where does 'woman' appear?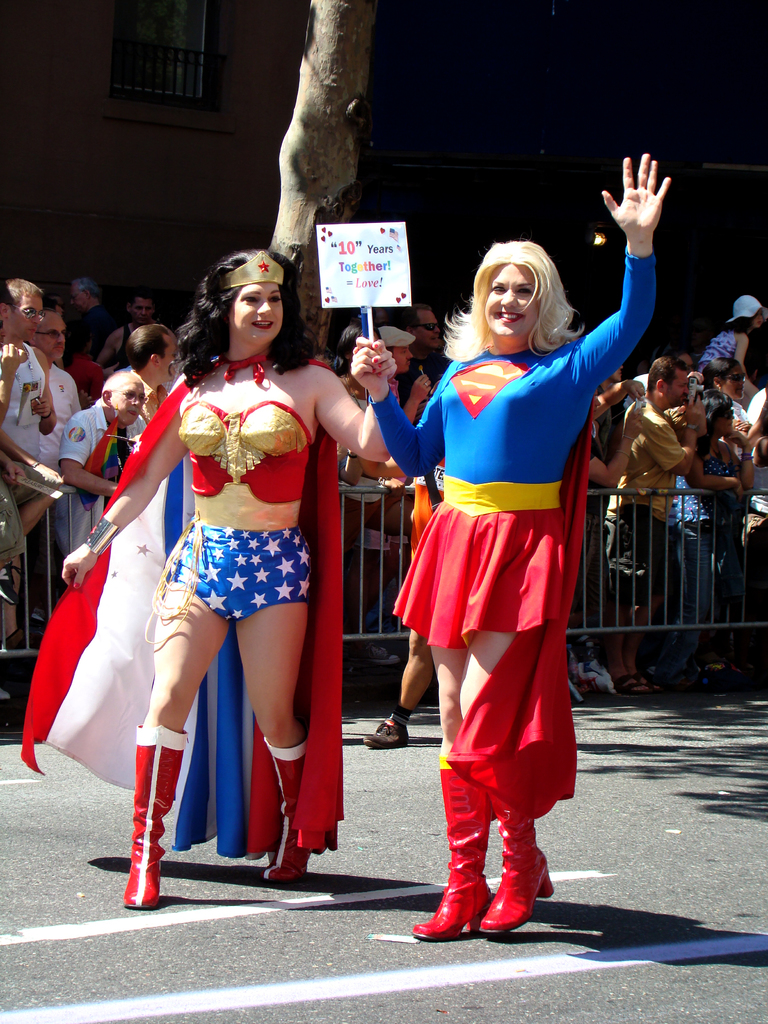
Appears at locate(89, 223, 335, 904).
